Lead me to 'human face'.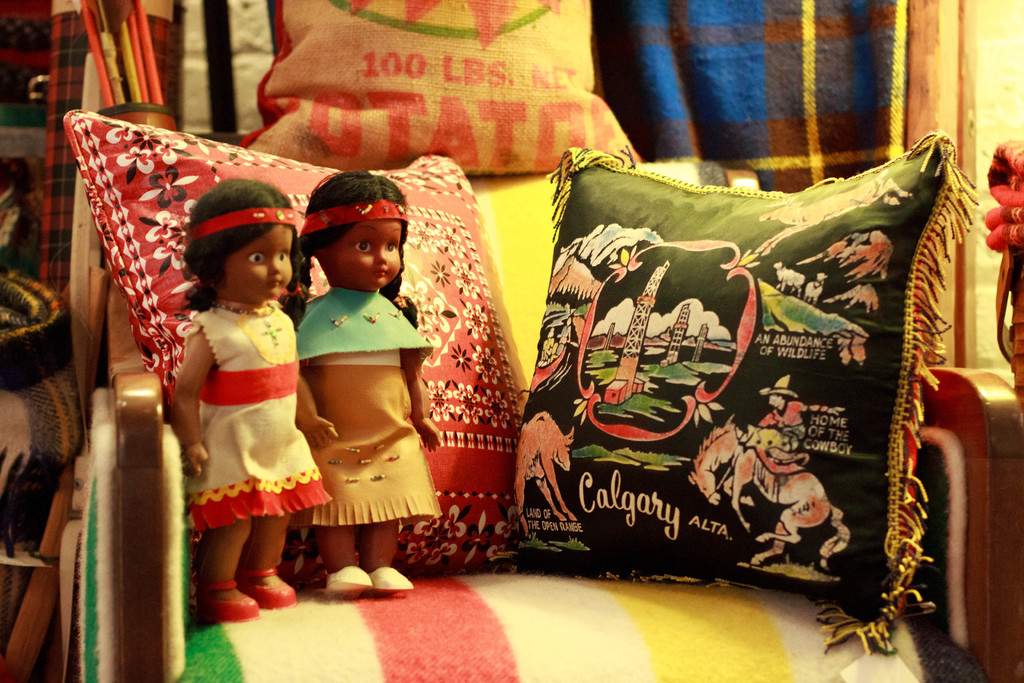
Lead to box=[225, 222, 292, 302].
